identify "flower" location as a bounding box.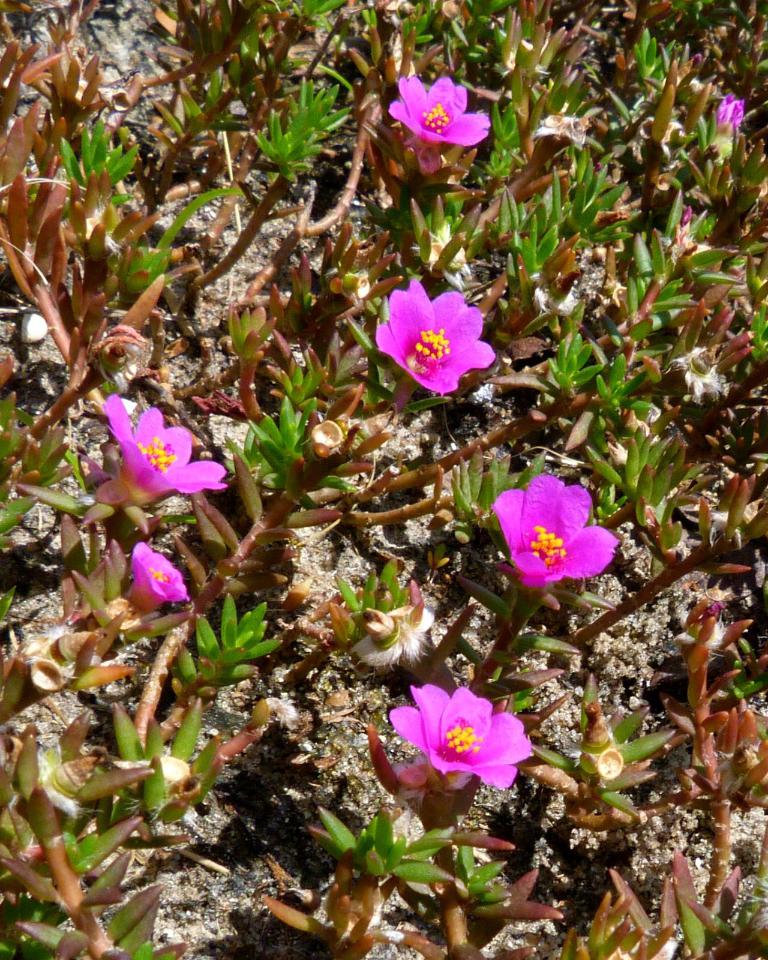
left=105, top=395, right=228, bottom=506.
